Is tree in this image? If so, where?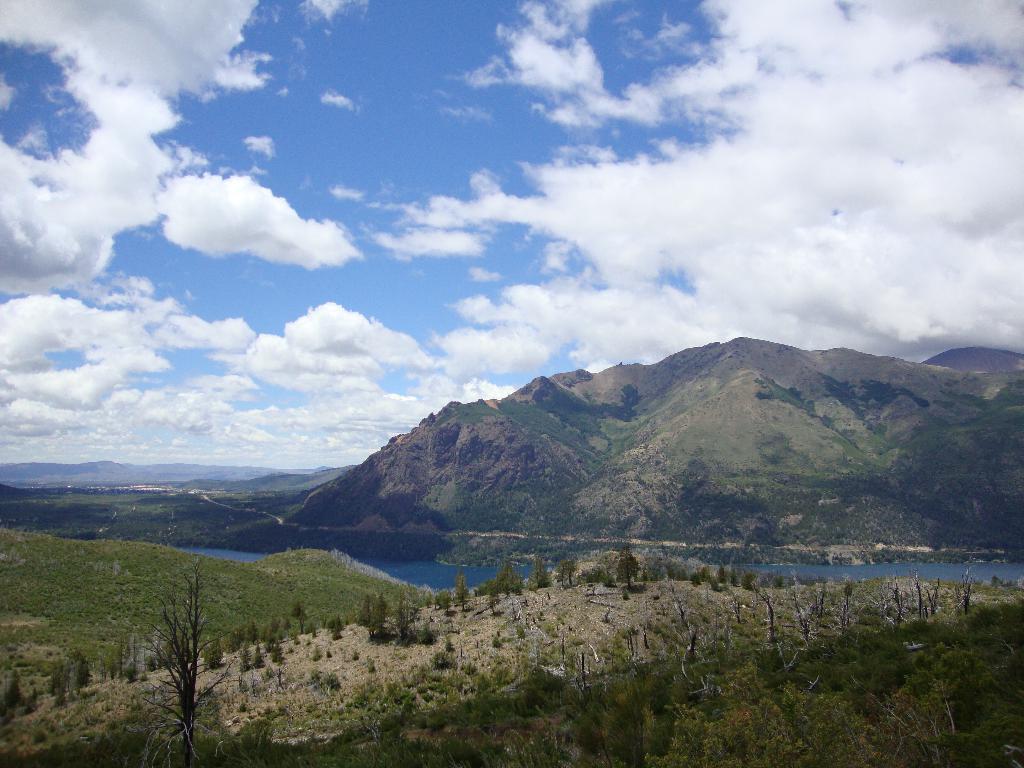
Yes, at l=415, t=620, r=435, b=646.
